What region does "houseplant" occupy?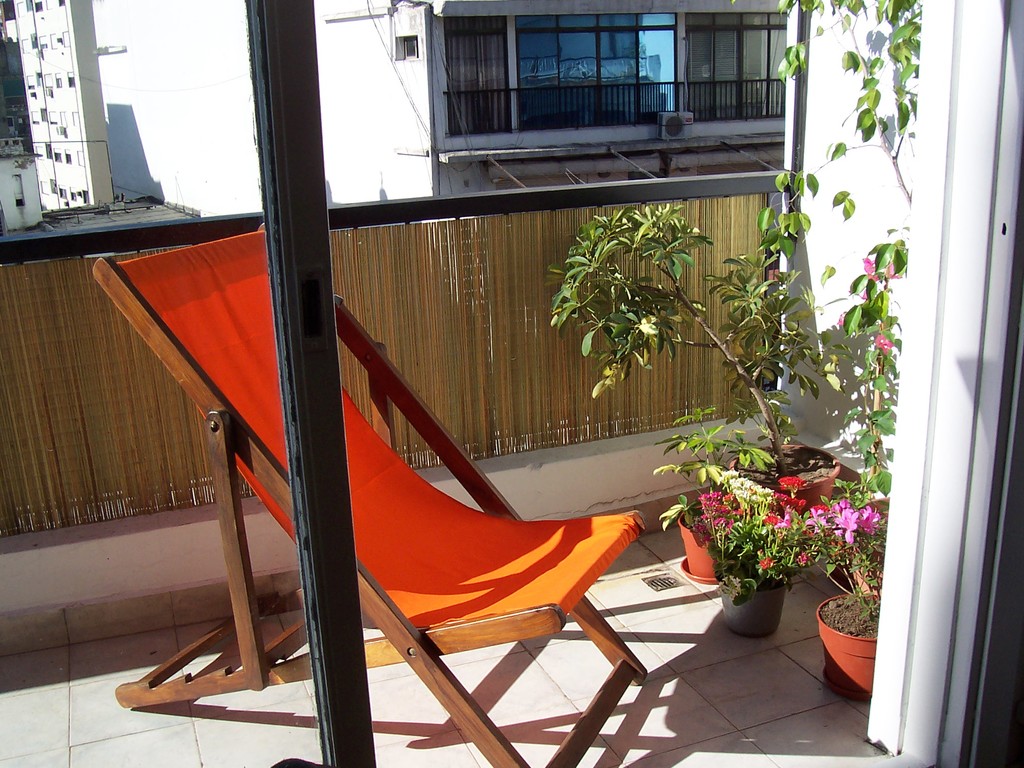
region(816, 510, 891, 715).
